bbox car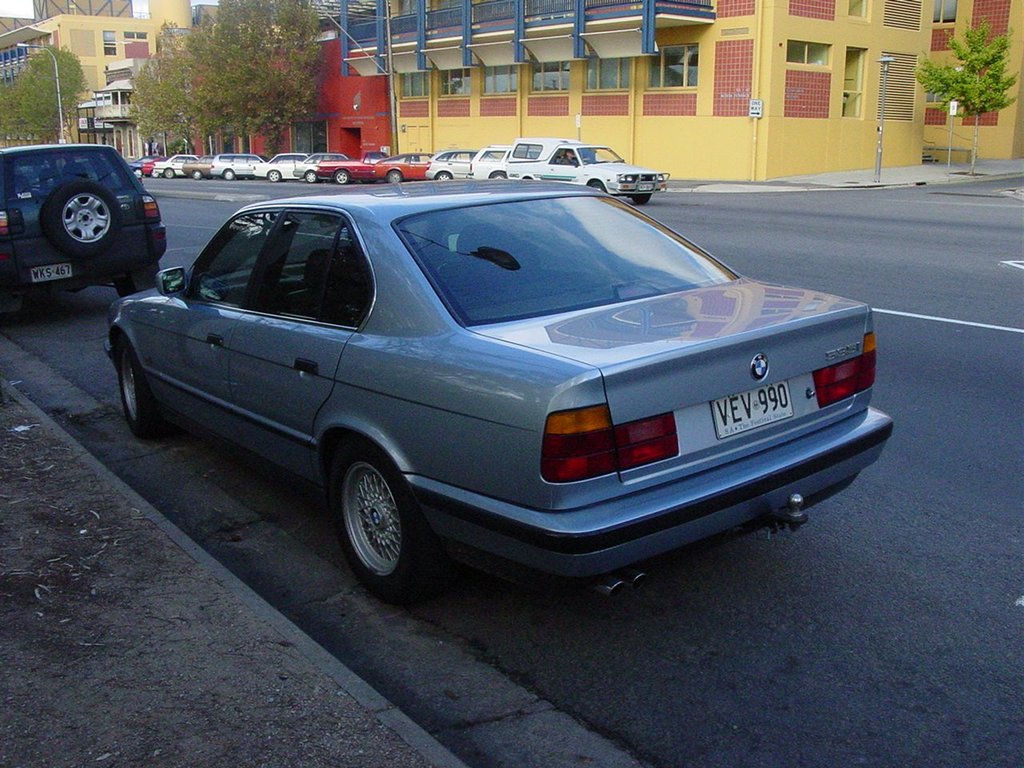
103 174 894 604
